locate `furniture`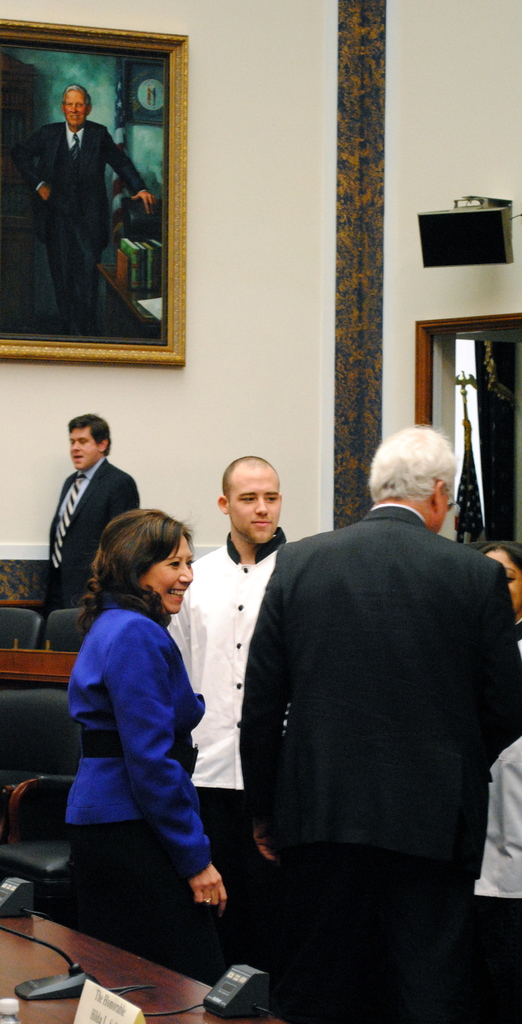
[0, 607, 43, 648]
